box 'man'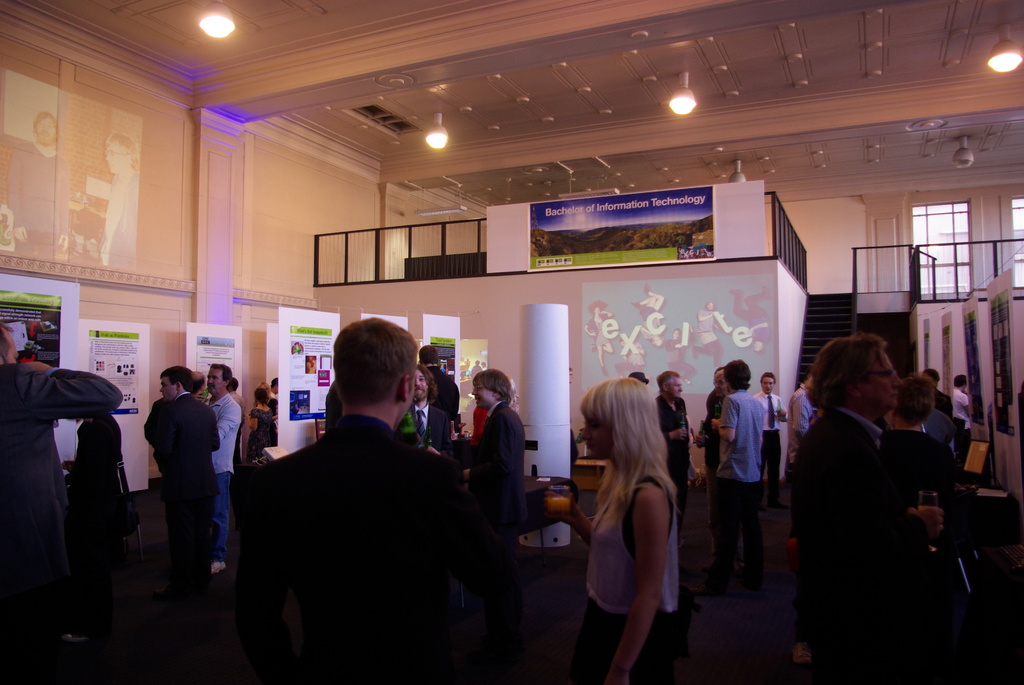
142,372,207,479
